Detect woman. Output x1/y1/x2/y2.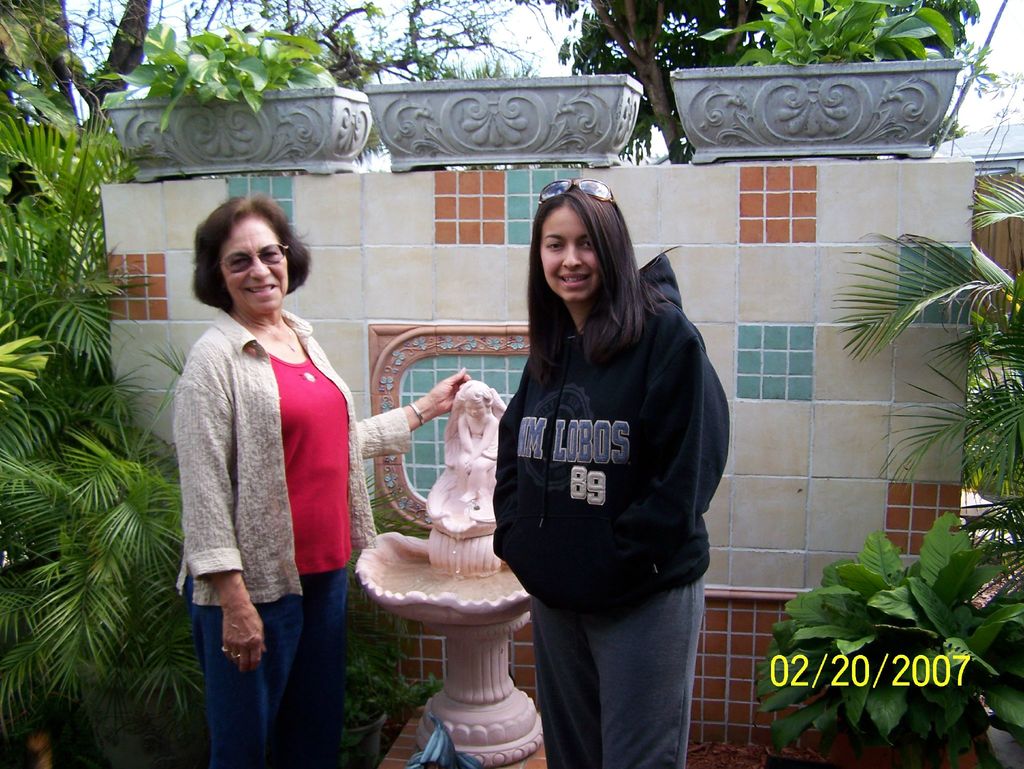
472/176/728/752.
